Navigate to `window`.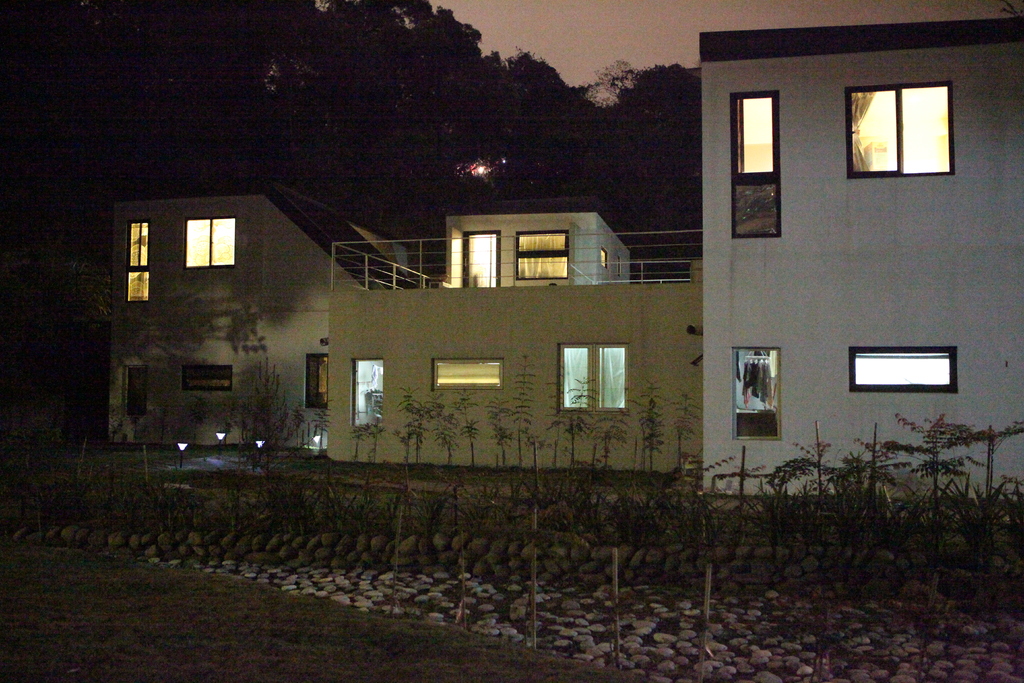
Navigation target: [845,86,955,174].
